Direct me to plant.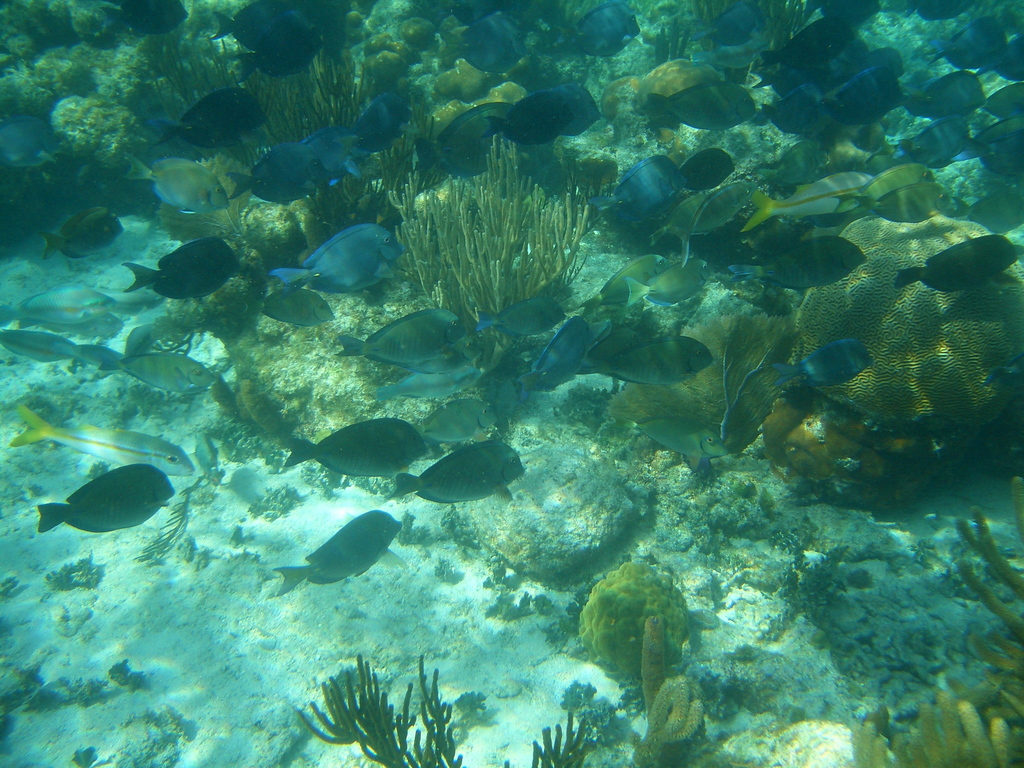
Direction: detection(119, 705, 190, 767).
